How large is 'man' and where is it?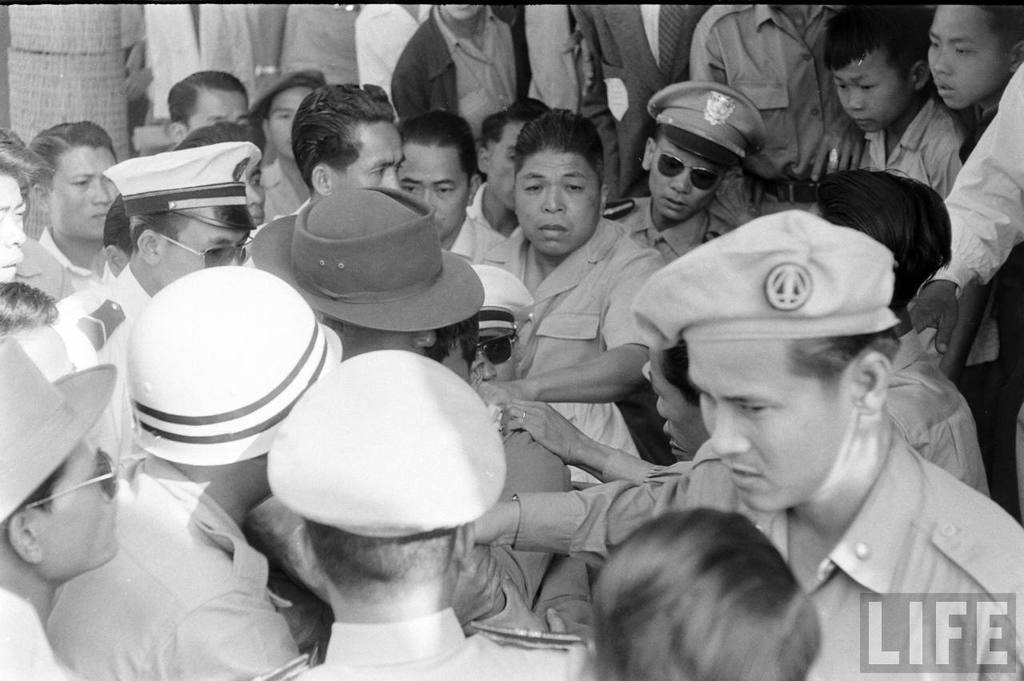
Bounding box: locate(38, 140, 263, 391).
